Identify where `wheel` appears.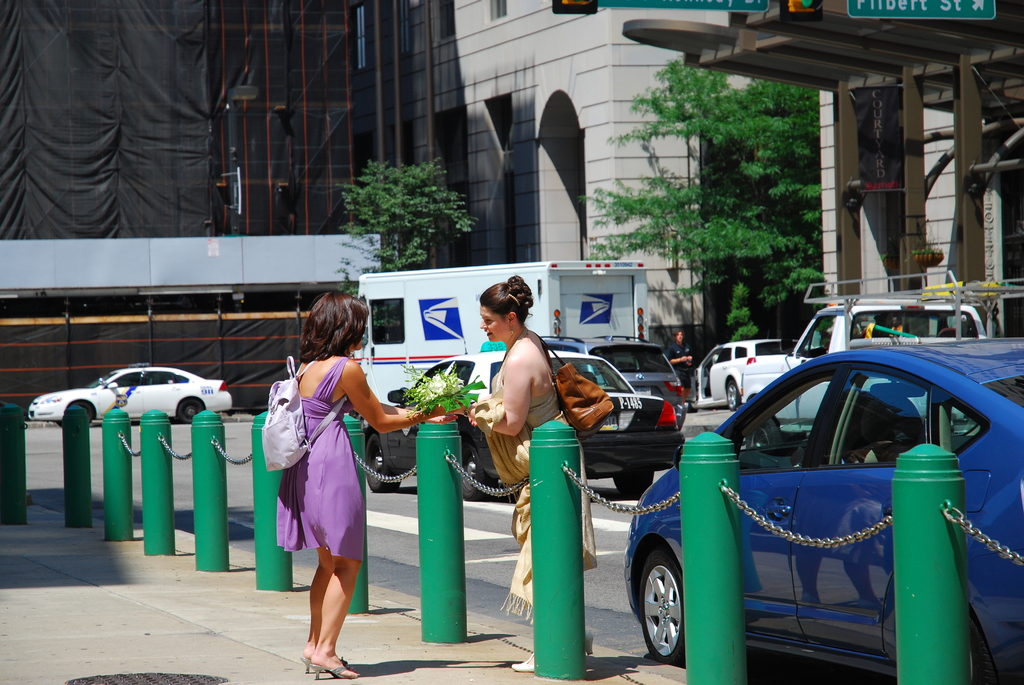
Appears at (726, 381, 740, 410).
